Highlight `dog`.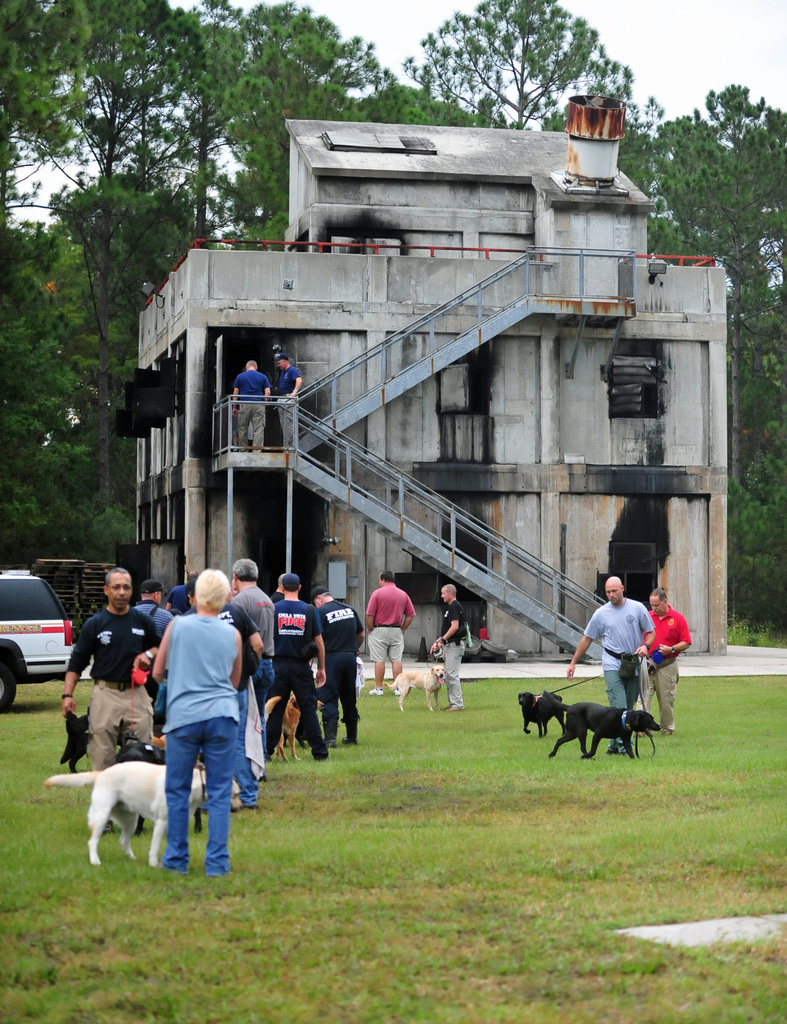
Highlighted region: bbox(515, 691, 561, 734).
